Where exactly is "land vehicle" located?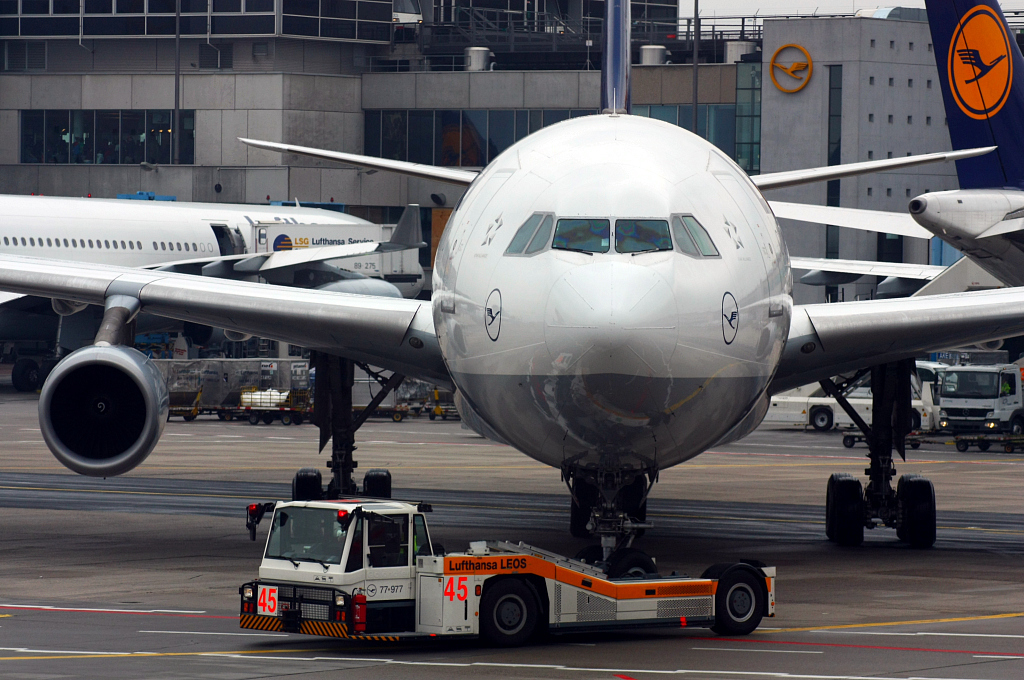
Its bounding box is detection(225, 482, 759, 650).
